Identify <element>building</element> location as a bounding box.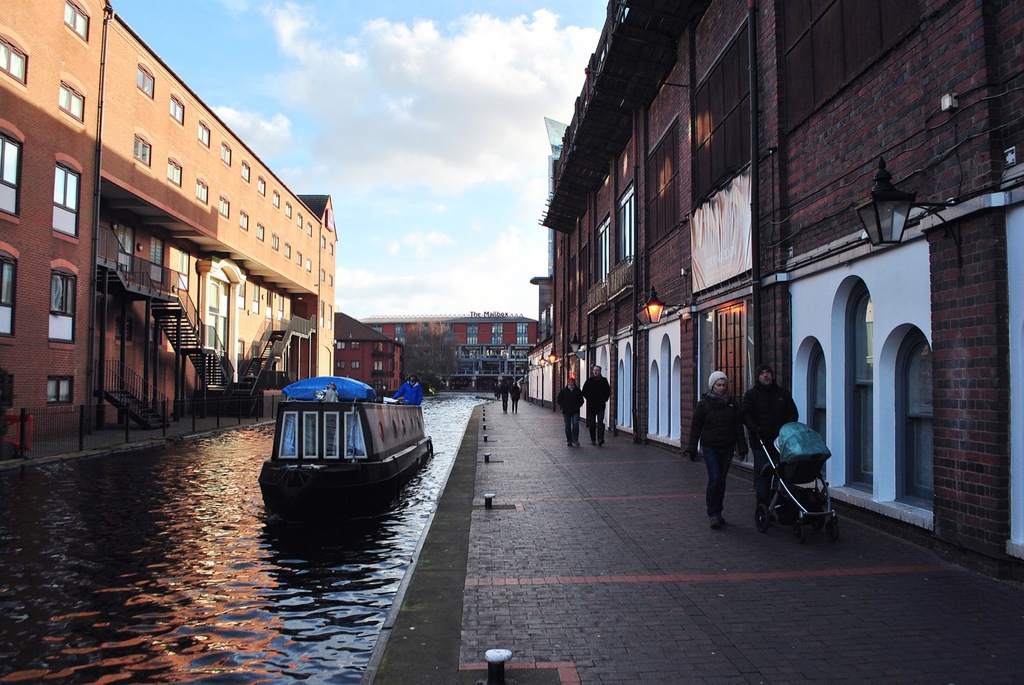
[x1=0, y1=0, x2=340, y2=469].
